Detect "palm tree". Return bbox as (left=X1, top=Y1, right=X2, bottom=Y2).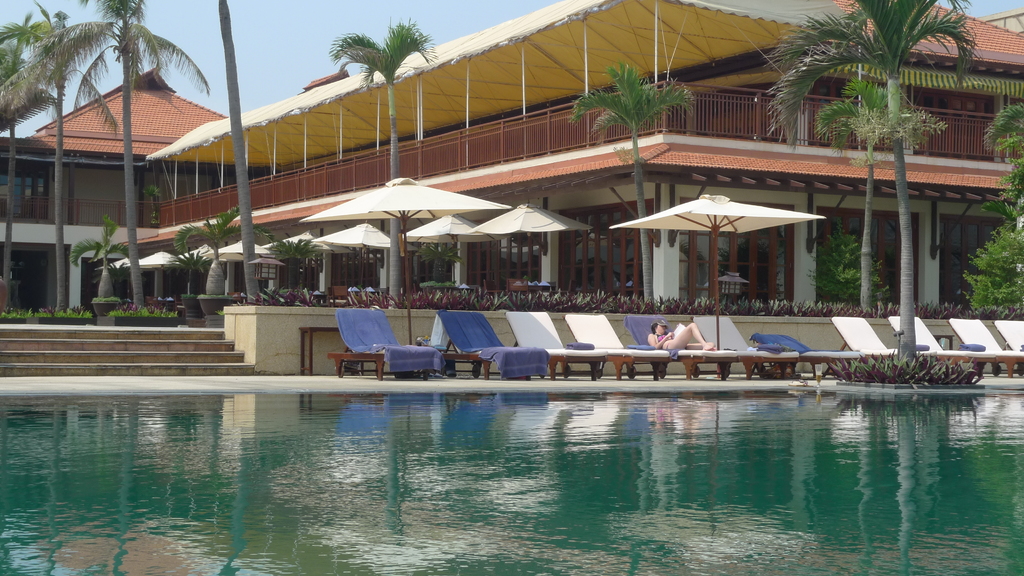
(left=0, top=0, right=212, bottom=314).
